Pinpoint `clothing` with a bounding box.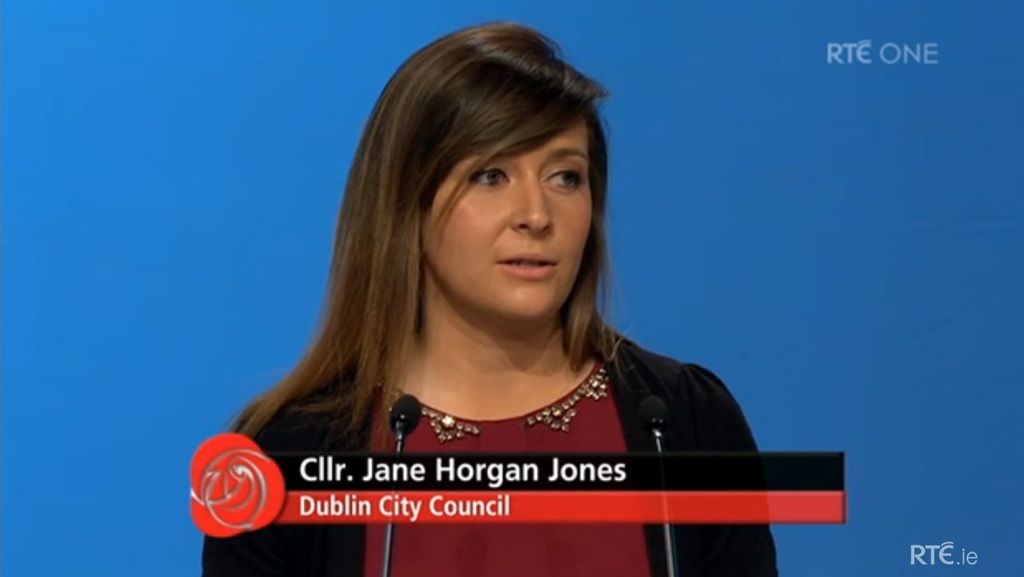
(189,320,787,576).
